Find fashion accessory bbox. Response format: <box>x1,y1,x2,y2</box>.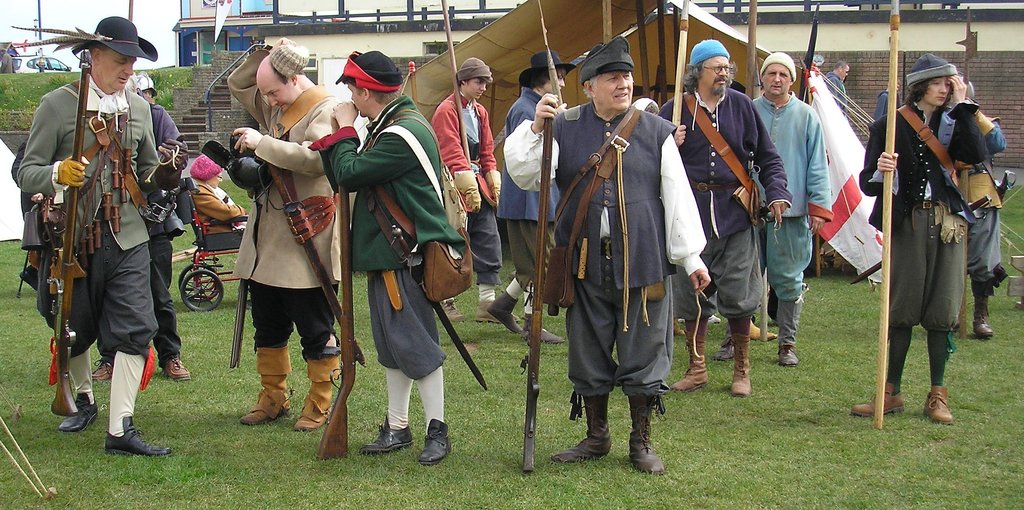
<box>368,133,475,299</box>.
